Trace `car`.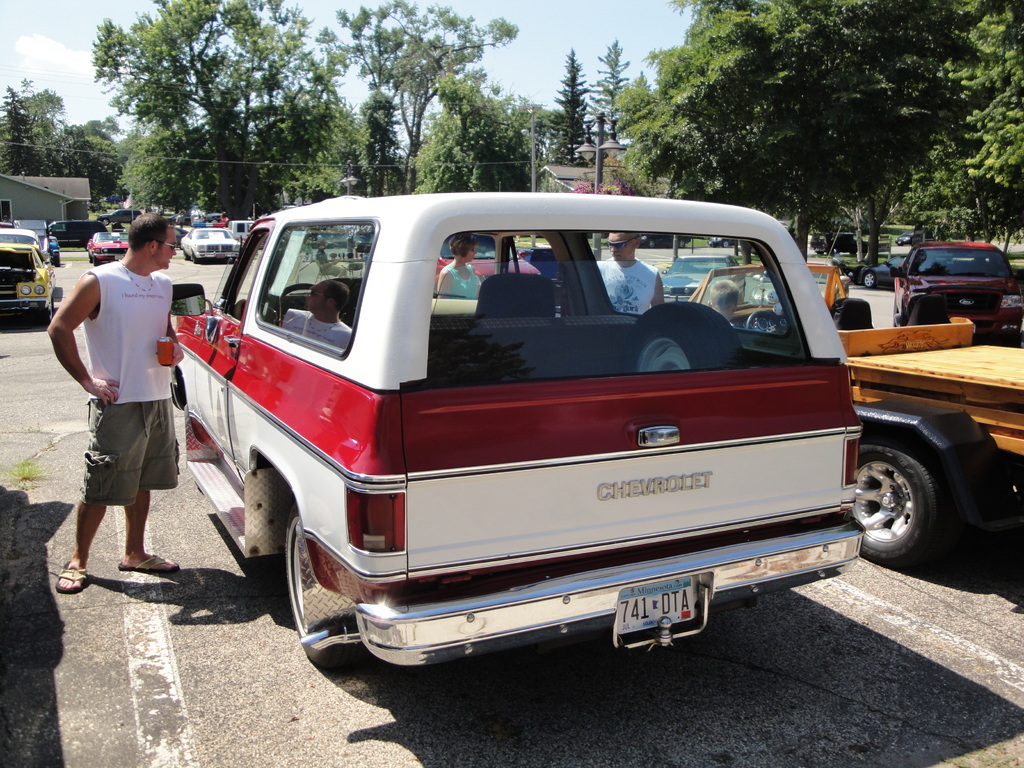
Traced to BBox(856, 267, 904, 294).
